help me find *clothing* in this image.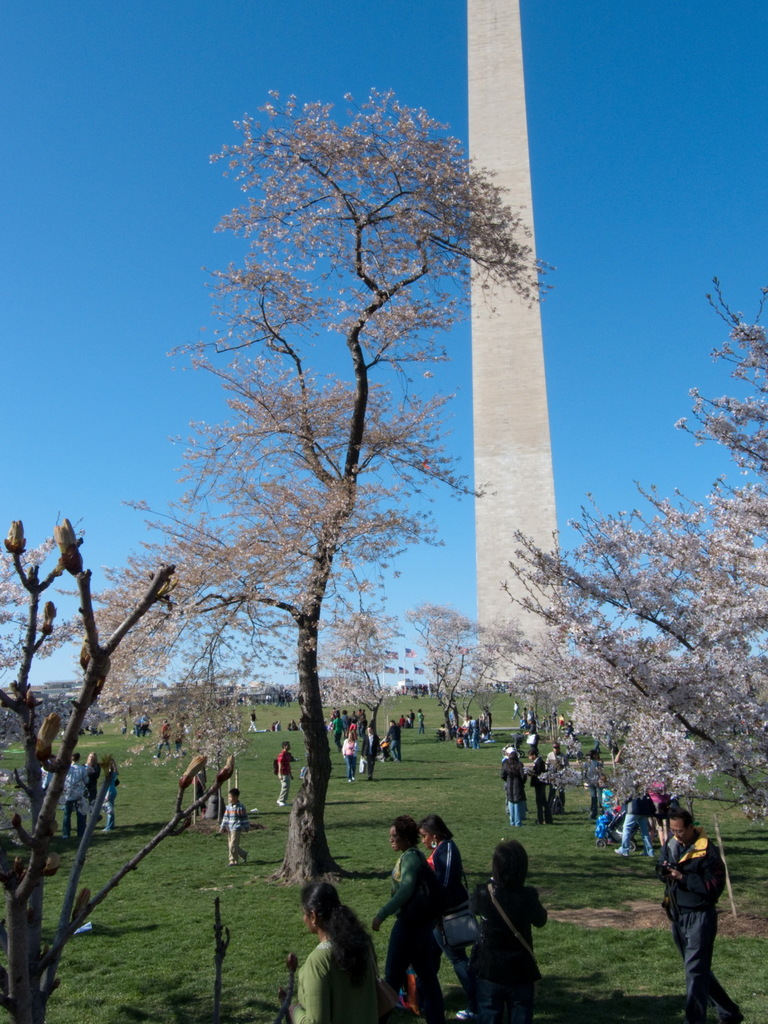
Found it: [left=583, top=758, right=602, bottom=812].
